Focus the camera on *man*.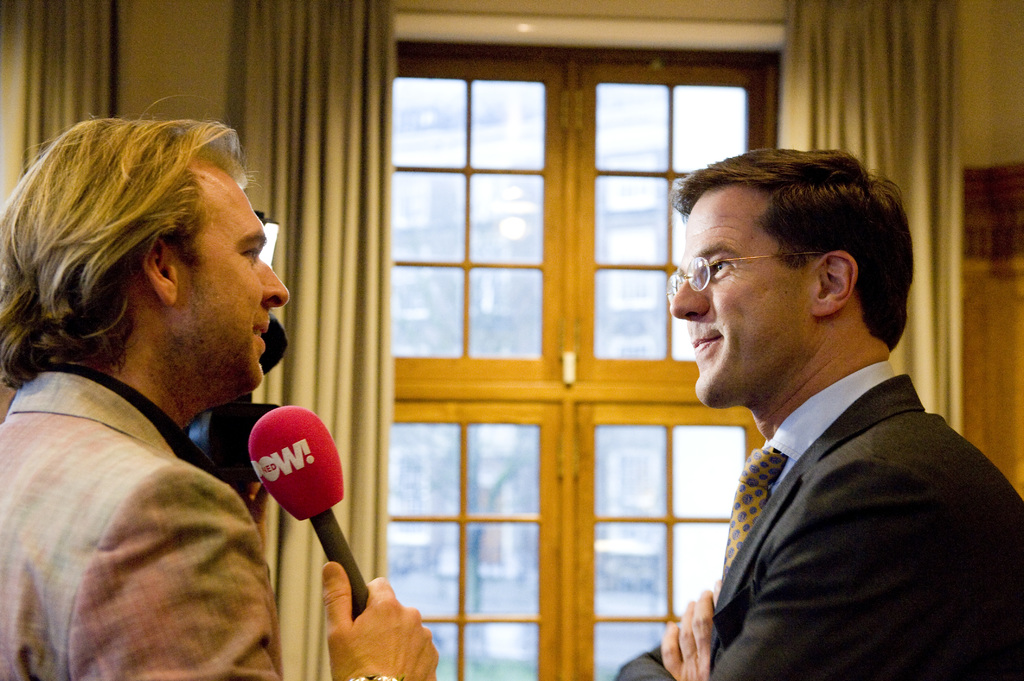
Focus region: box=[627, 165, 1015, 679].
